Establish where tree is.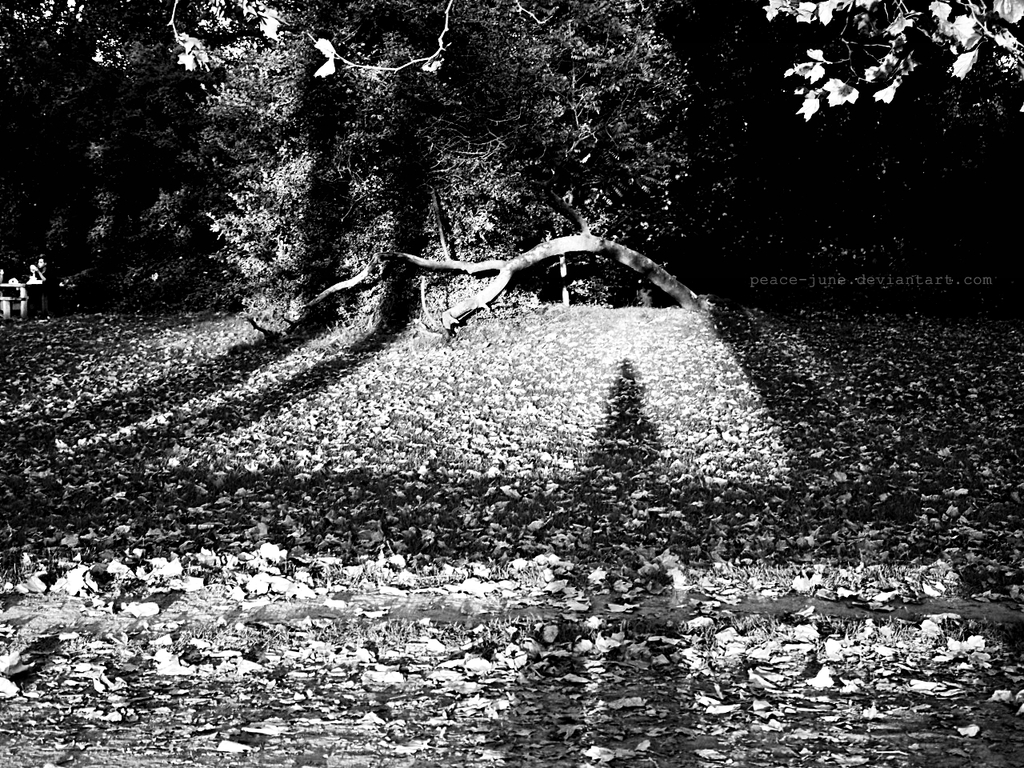
Established at box=[0, 0, 207, 278].
